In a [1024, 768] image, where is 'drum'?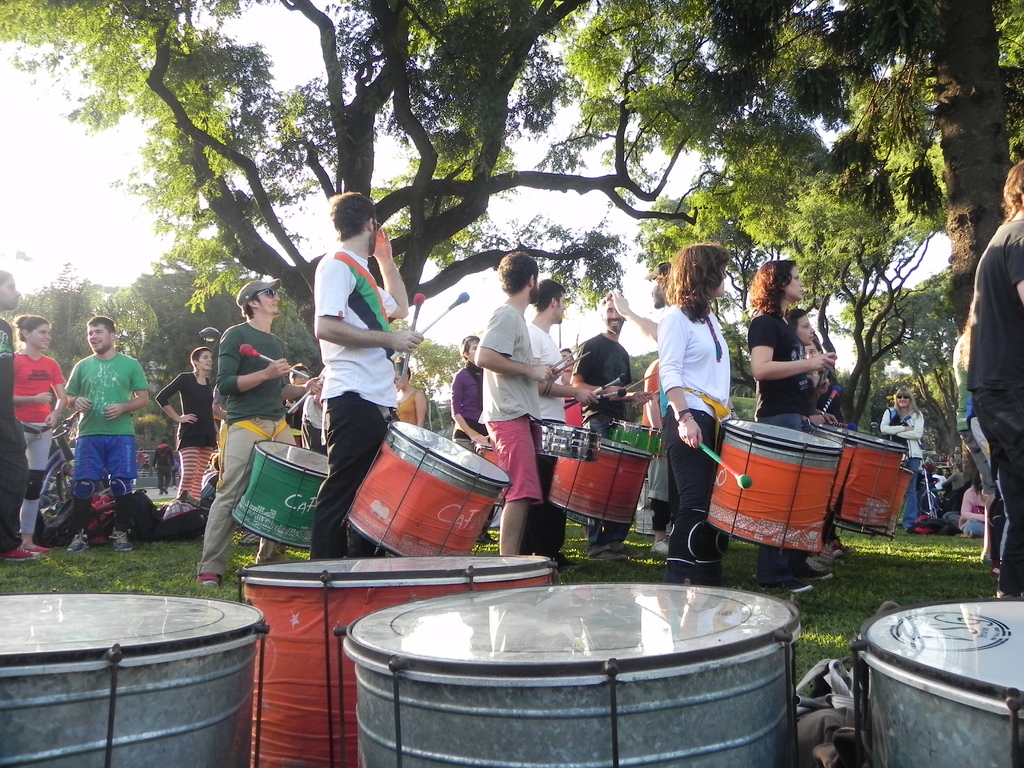
(x1=238, y1=556, x2=559, y2=767).
